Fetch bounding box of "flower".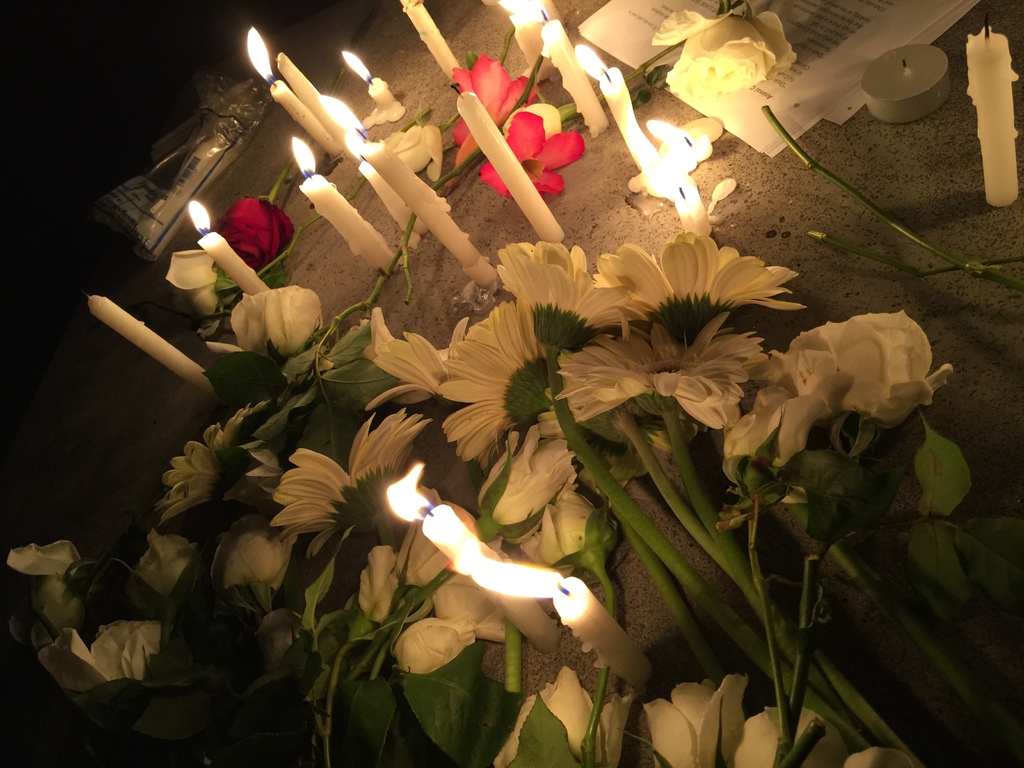
Bbox: l=650, t=4, r=797, b=104.
